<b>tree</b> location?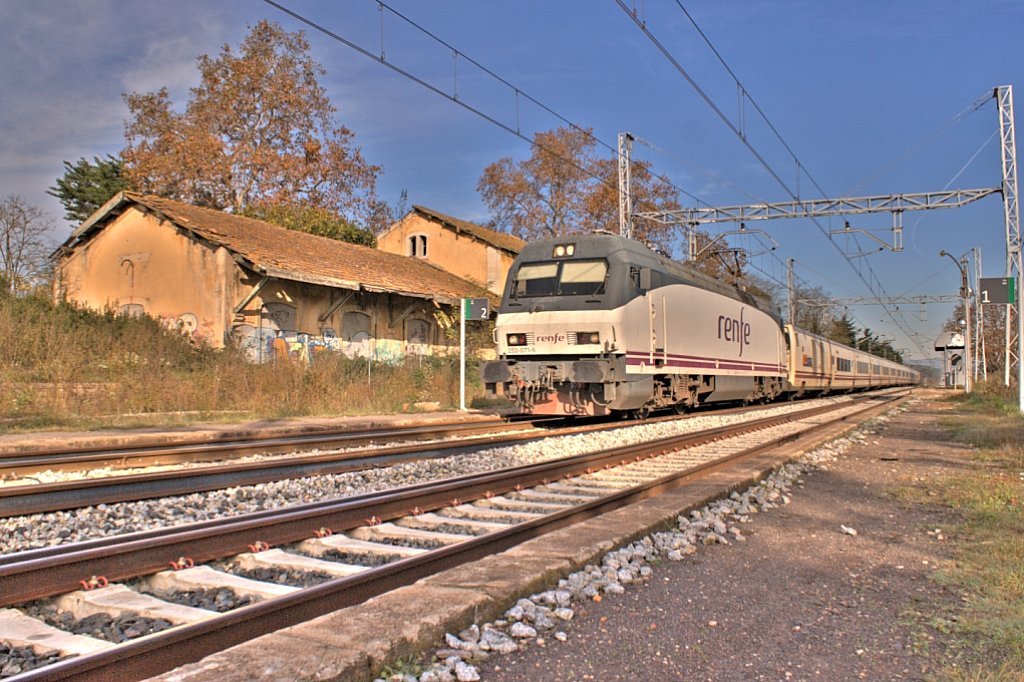
[x1=0, y1=198, x2=45, y2=293]
